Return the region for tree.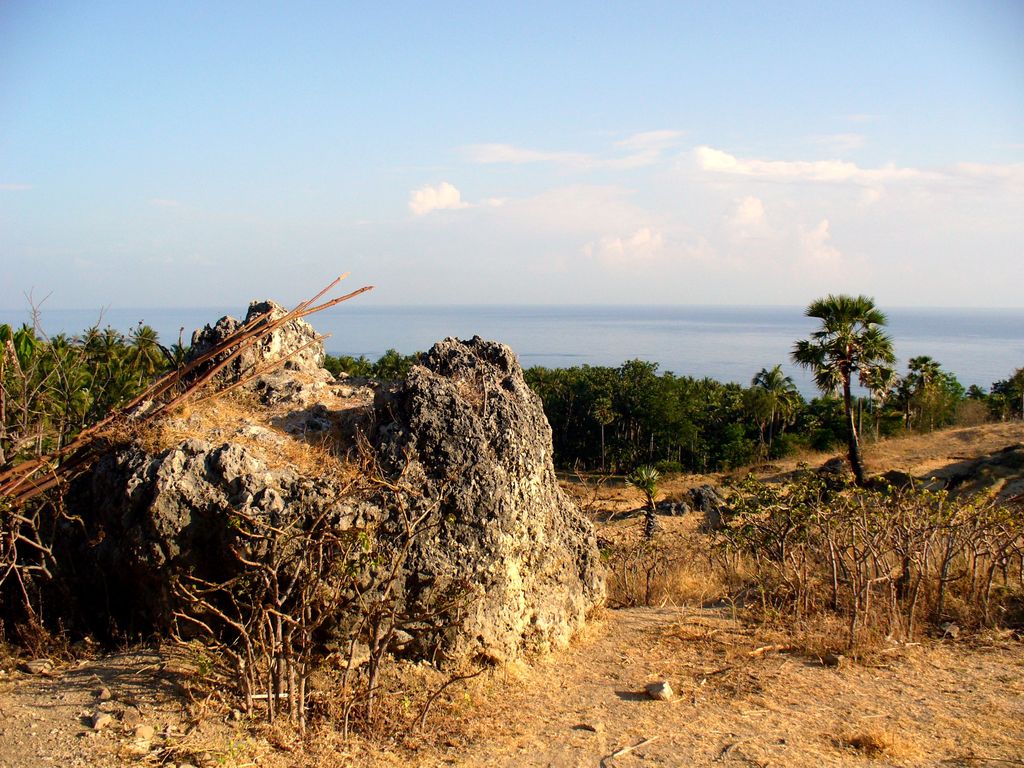
pyautogui.locateOnScreen(794, 265, 906, 485).
